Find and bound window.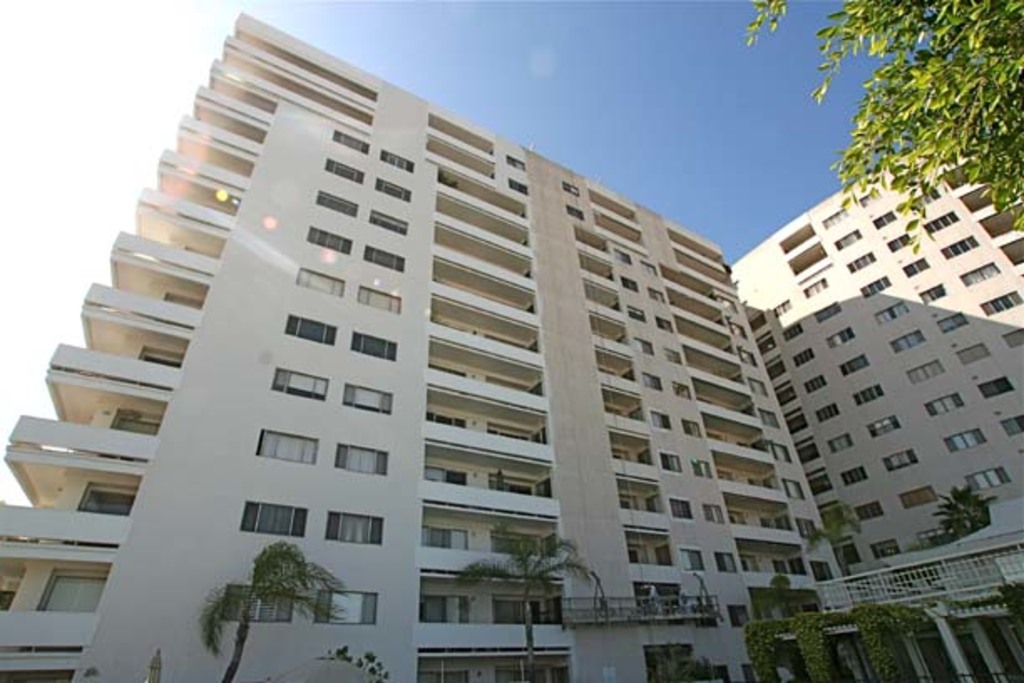
Bound: [left=619, top=275, right=636, bottom=290].
